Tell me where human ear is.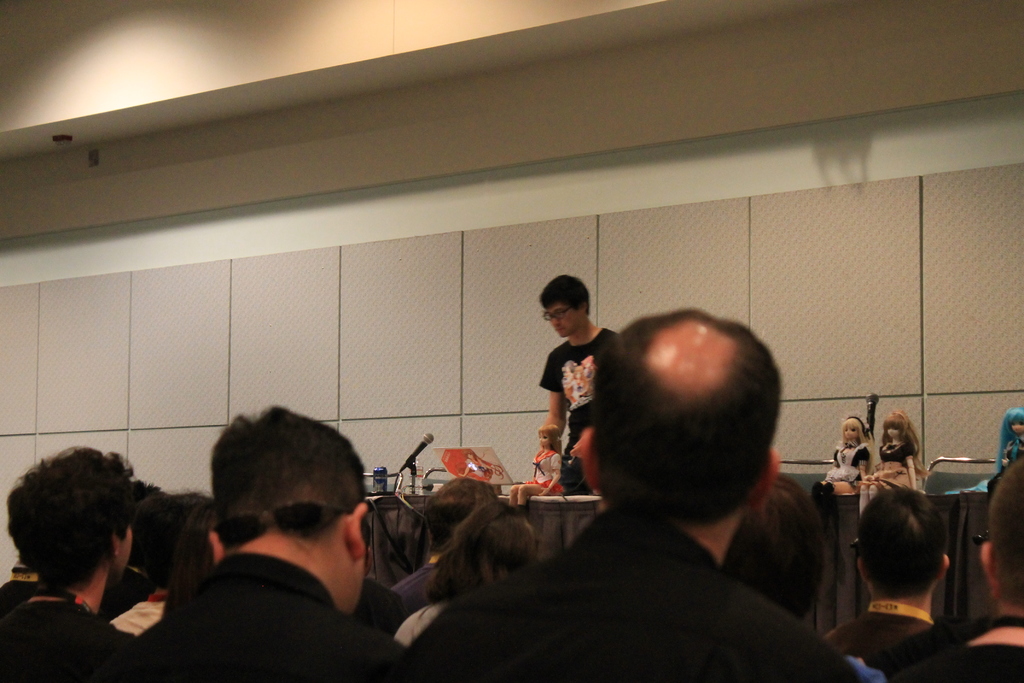
human ear is at [x1=976, y1=541, x2=997, y2=597].
